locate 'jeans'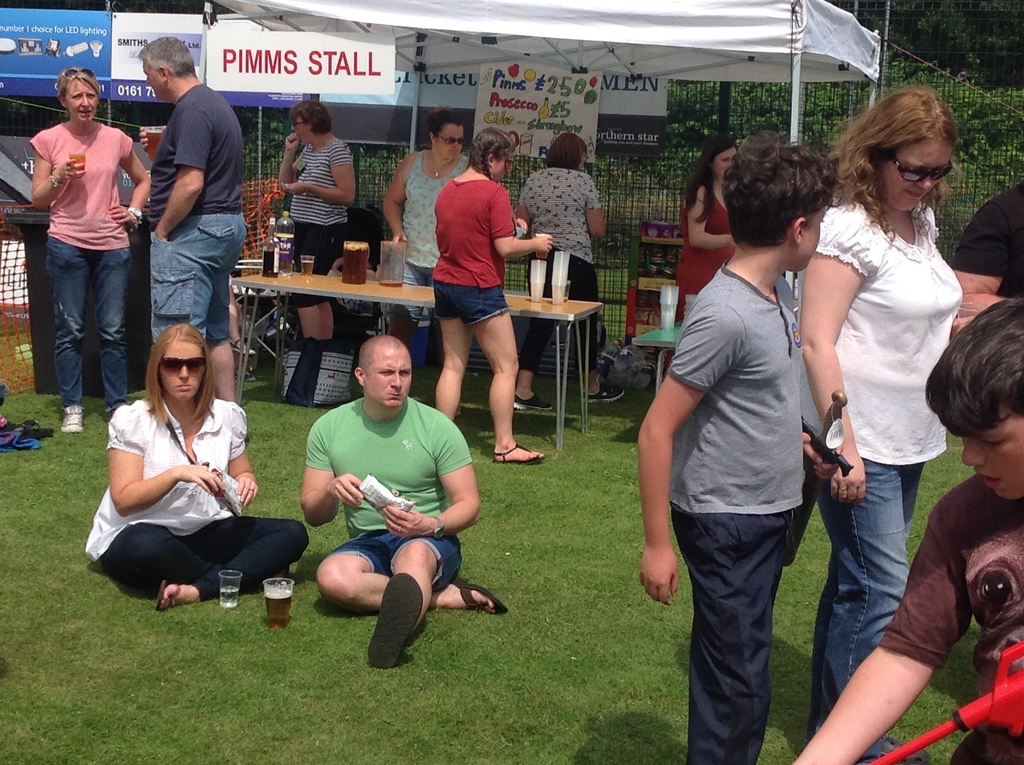
bbox(815, 460, 924, 762)
